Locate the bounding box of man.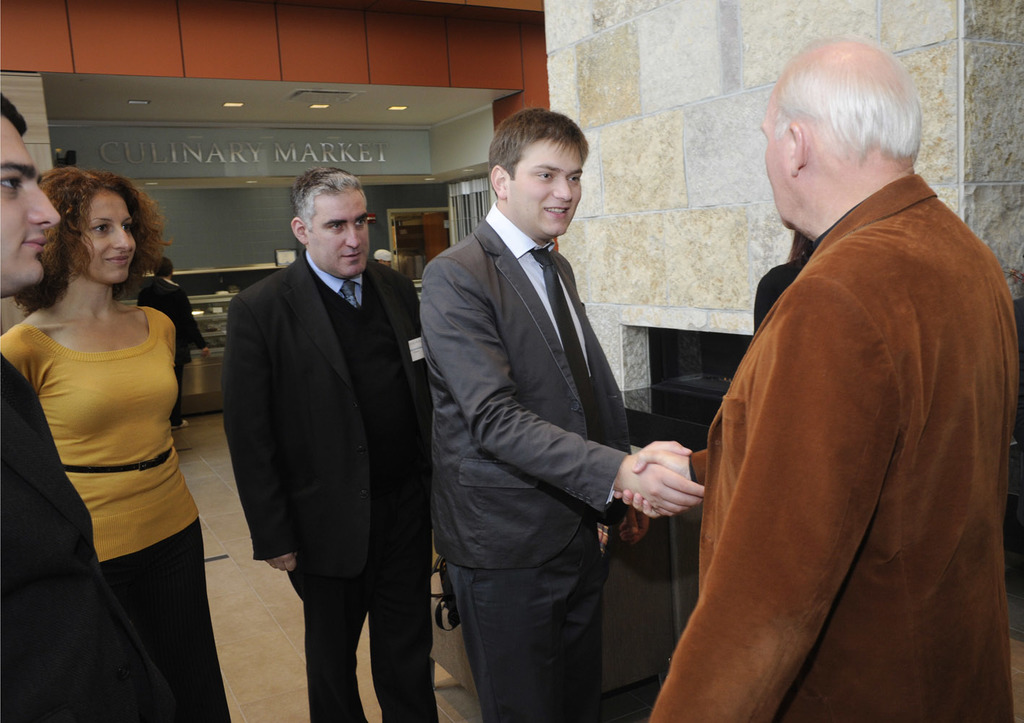
Bounding box: bbox=[220, 165, 435, 719].
